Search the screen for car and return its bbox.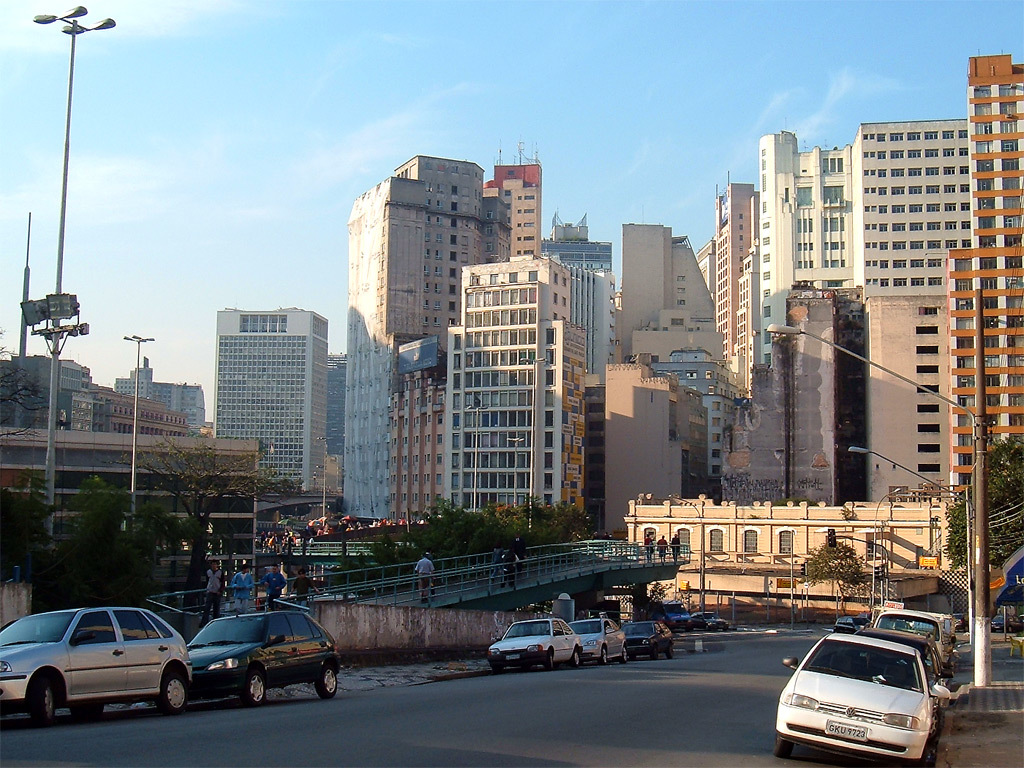
Found: [left=568, top=613, right=630, bottom=664].
